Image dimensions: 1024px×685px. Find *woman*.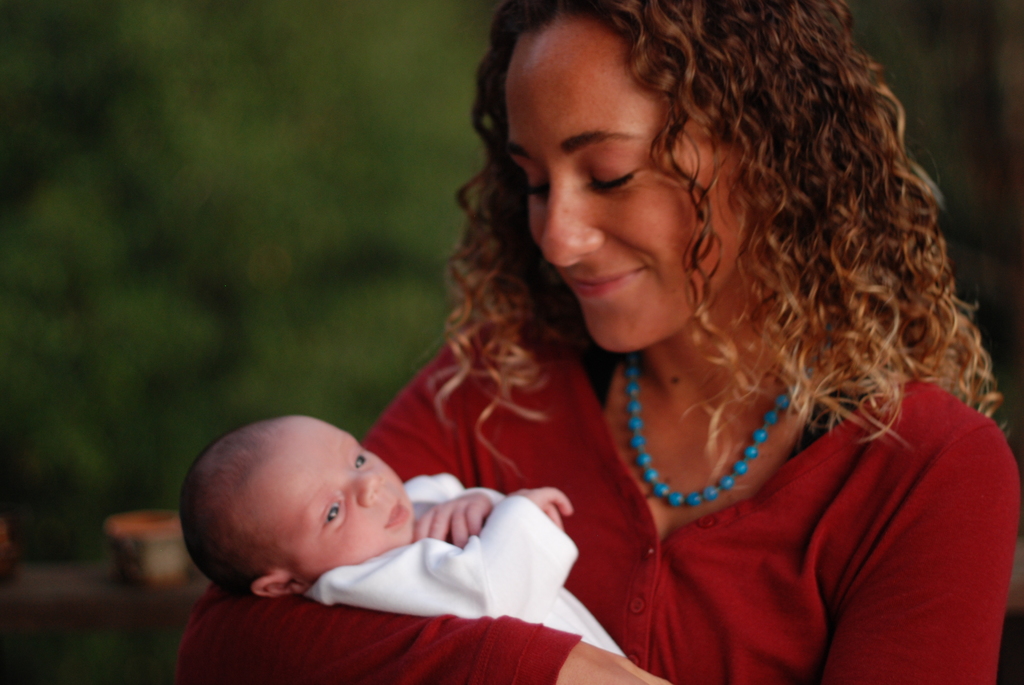
247:15:1018:654.
